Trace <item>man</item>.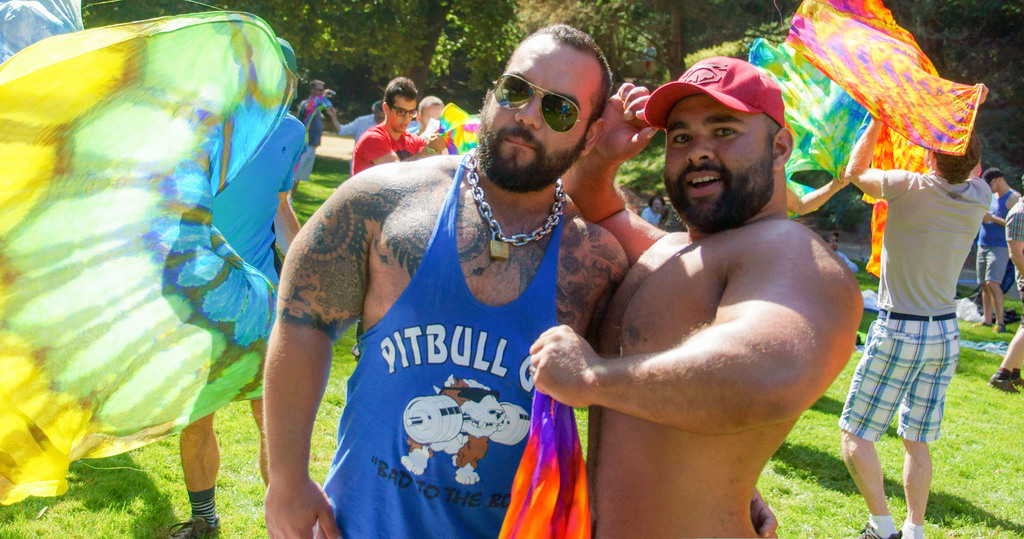
Traced to box=[166, 36, 303, 538].
